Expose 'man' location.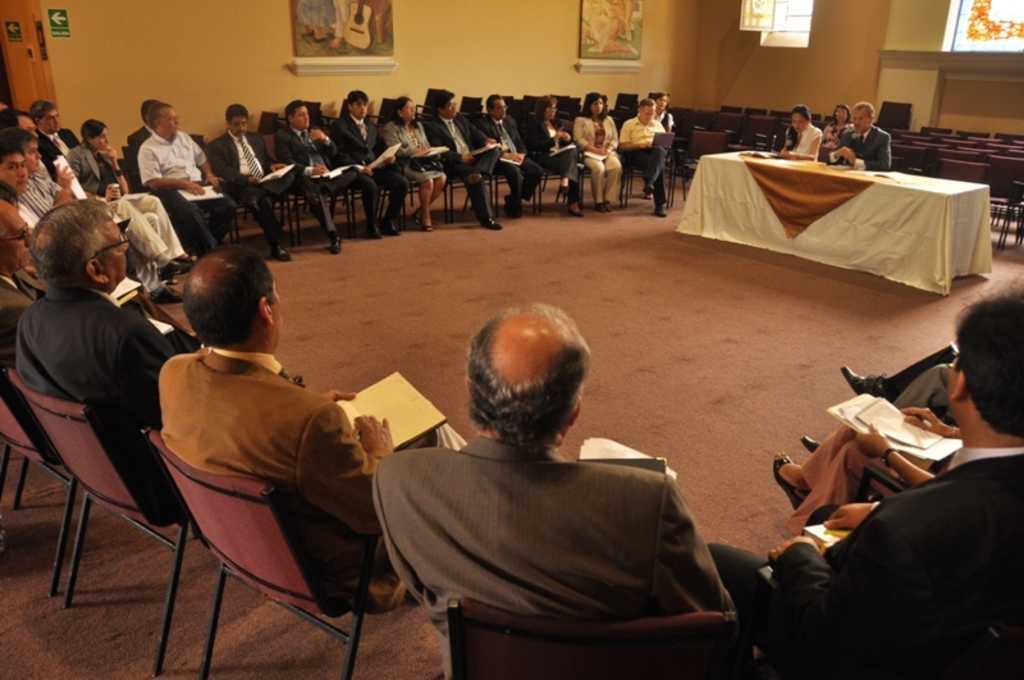
Exposed at detection(430, 91, 503, 225).
